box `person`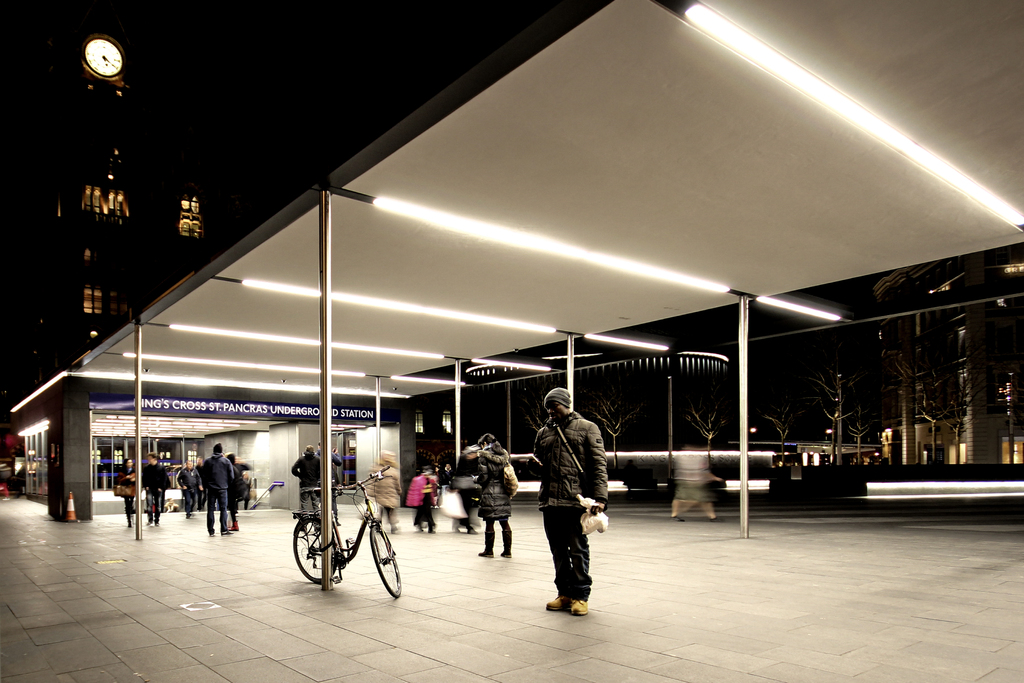
<bbox>406, 465, 442, 533</bbox>
